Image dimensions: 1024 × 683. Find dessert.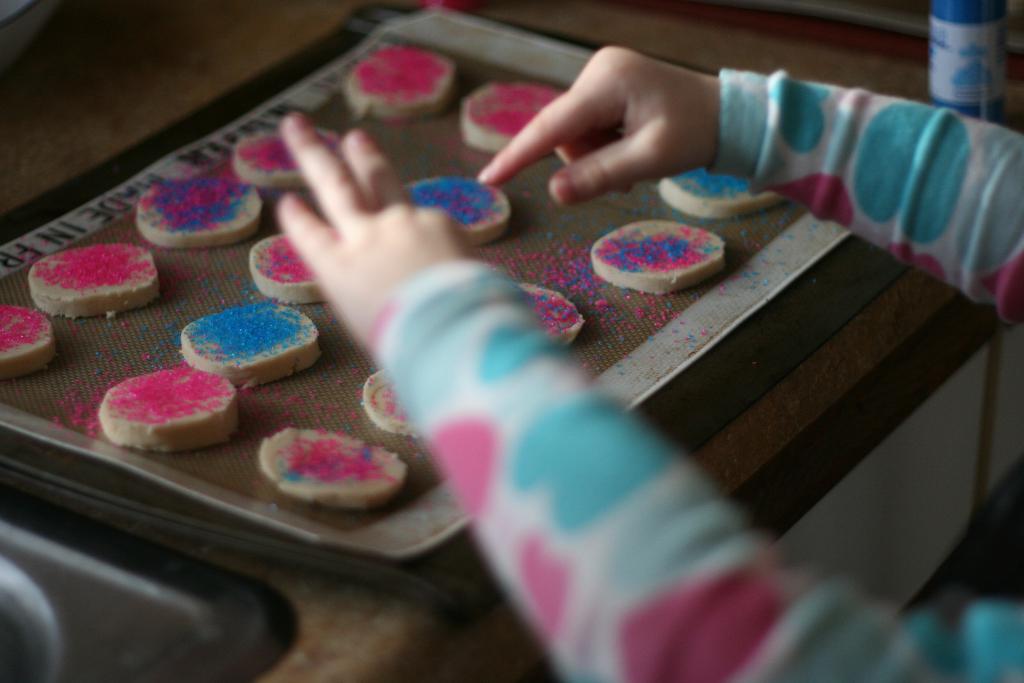
(360, 369, 420, 440).
